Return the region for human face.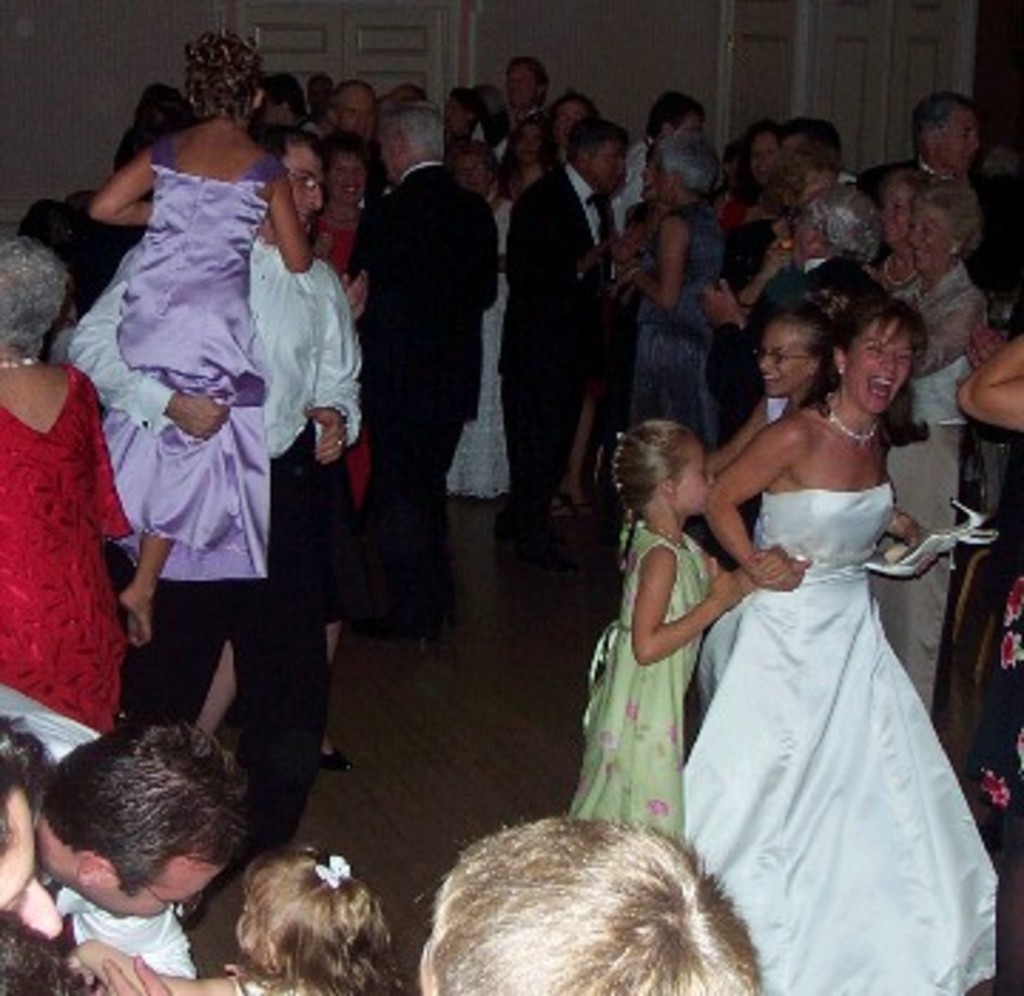
bbox=[905, 202, 947, 270].
